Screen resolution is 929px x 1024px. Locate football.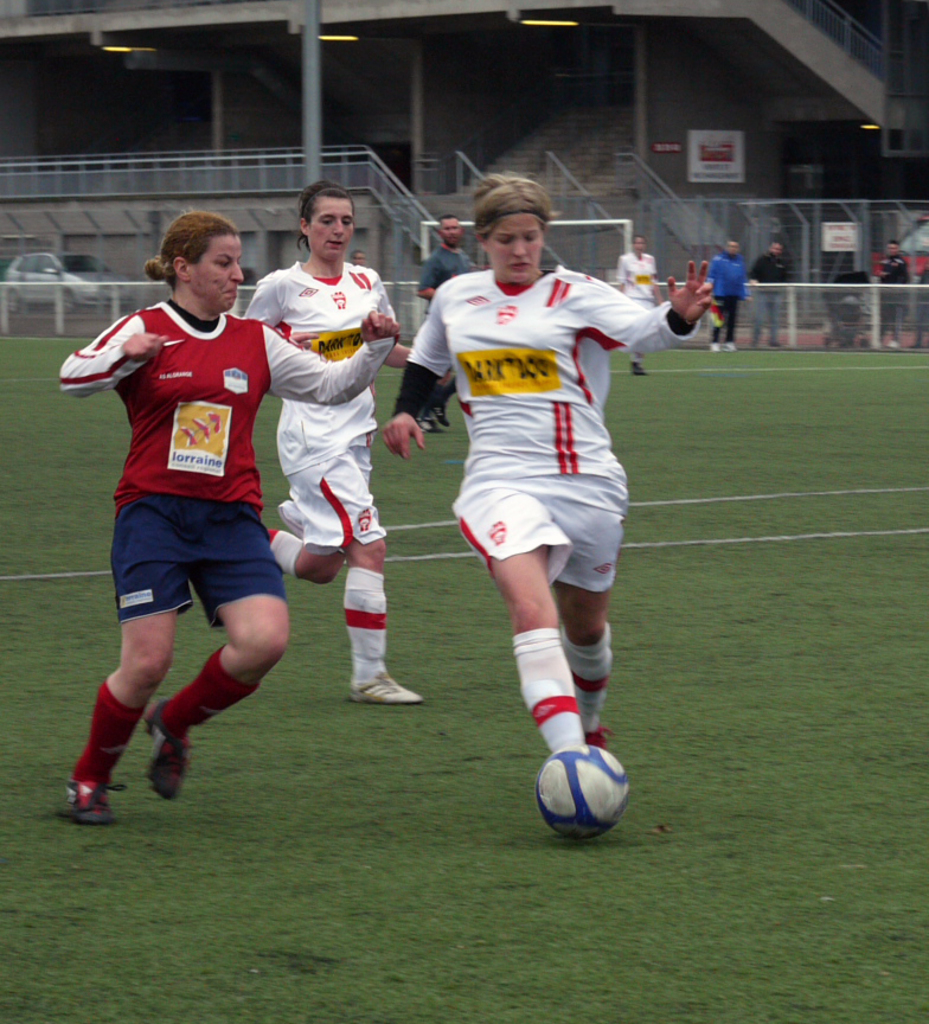
[x1=533, y1=741, x2=636, y2=836].
